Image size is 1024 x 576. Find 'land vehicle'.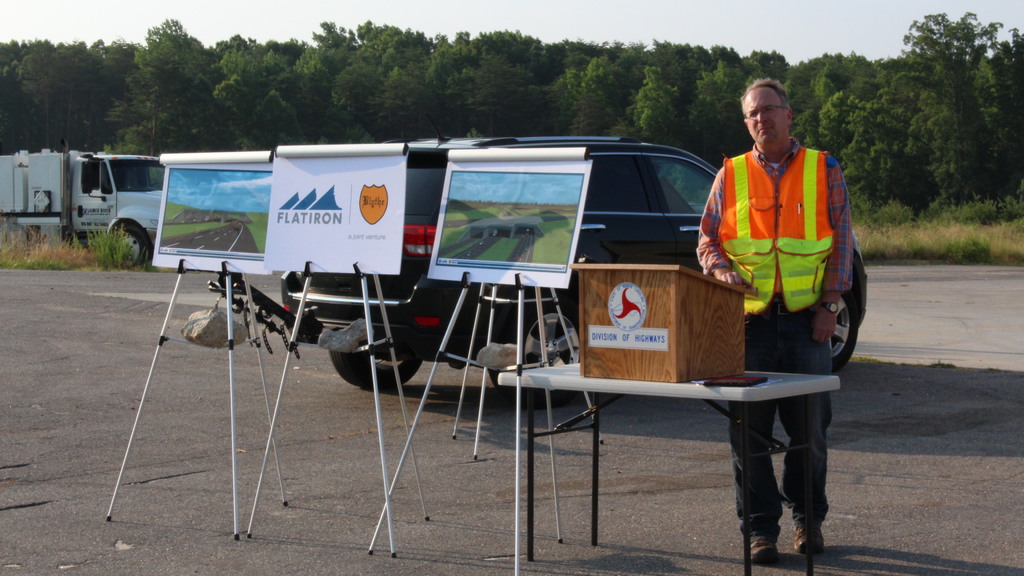
box(282, 136, 879, 397).
